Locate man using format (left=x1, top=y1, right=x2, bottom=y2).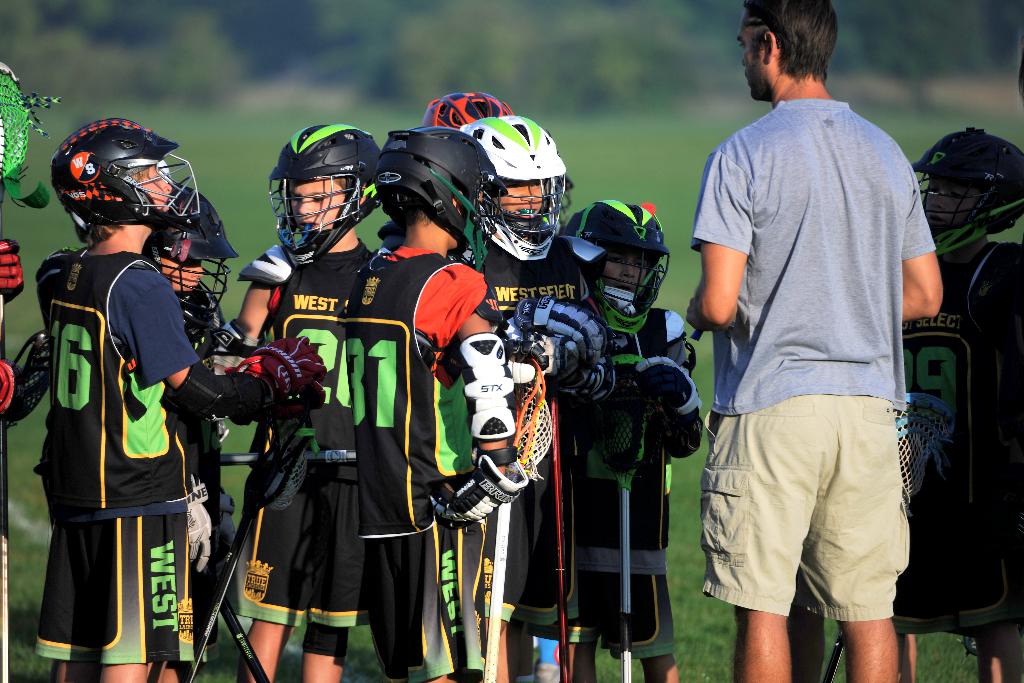
(left=0, top=51, right=65, bottom=576).
